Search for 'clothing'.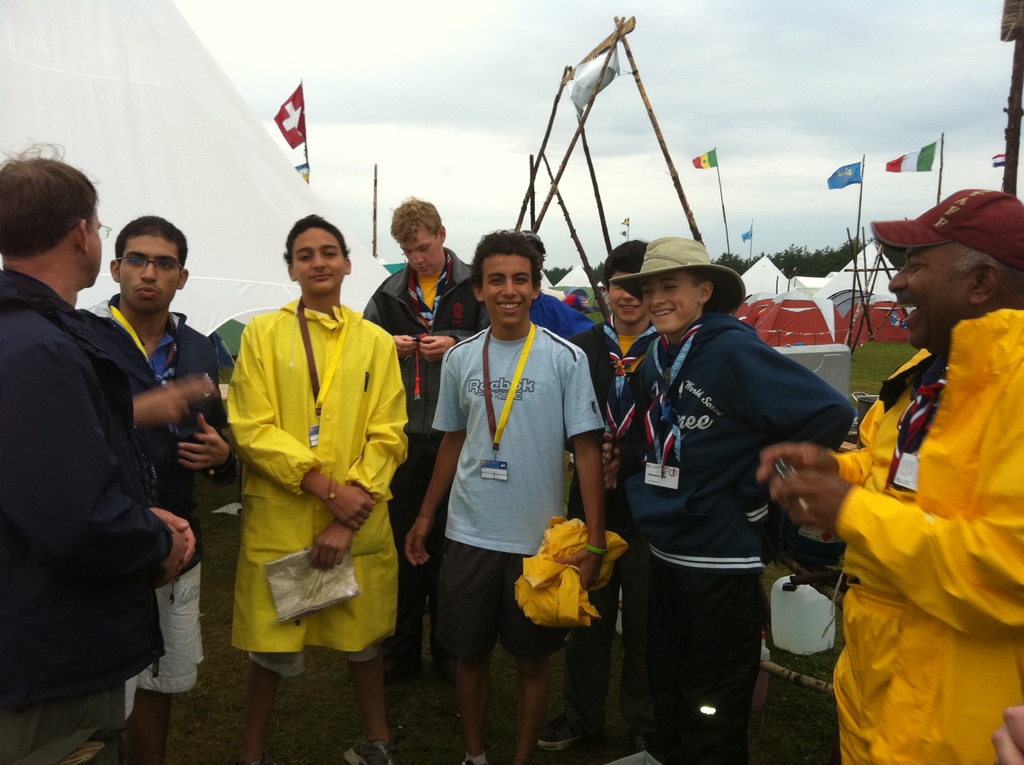
Found at 0/277/187/713.
